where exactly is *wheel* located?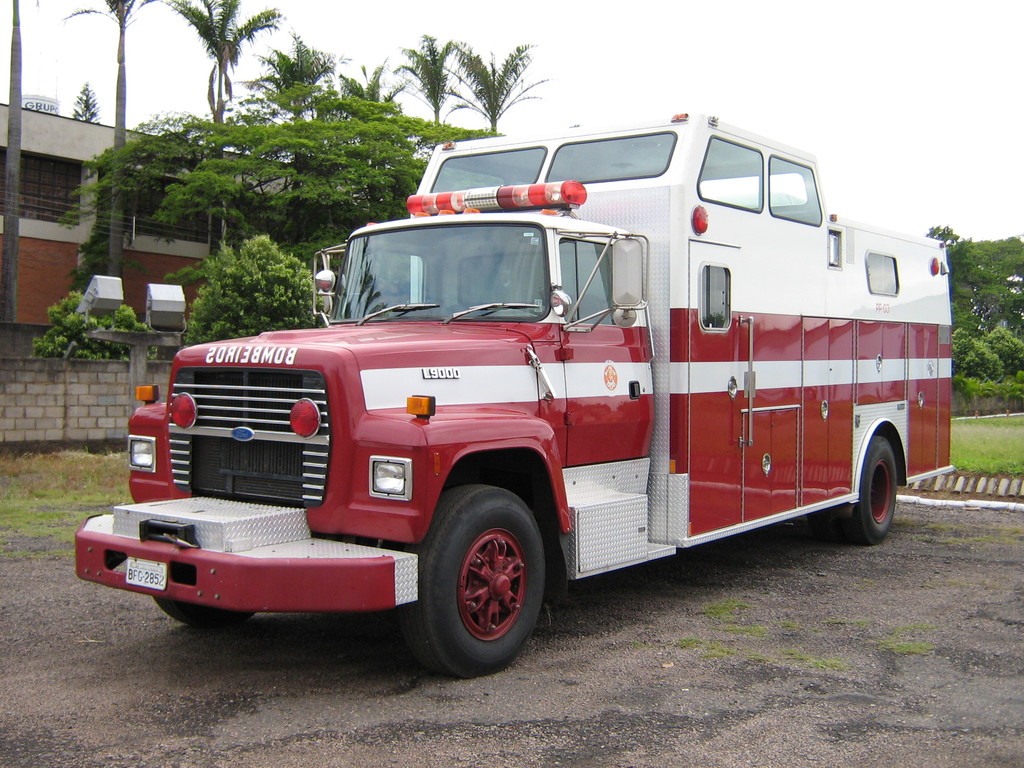
Its bounding box is x1=152, y1=598, x2=254, y2=630.
